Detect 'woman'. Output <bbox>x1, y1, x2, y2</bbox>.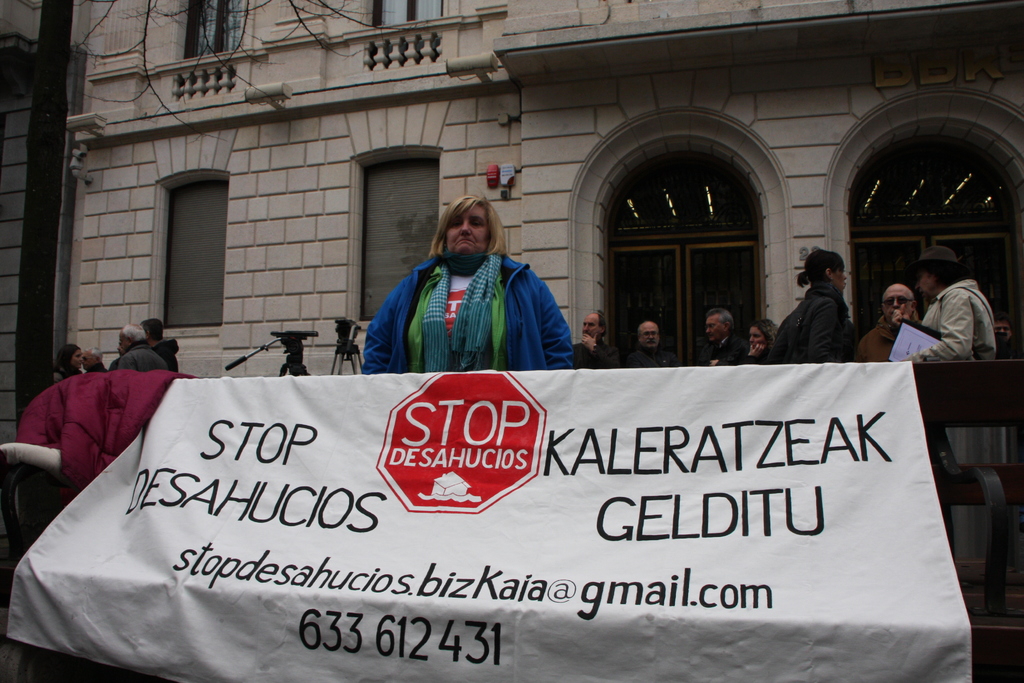
<bbox>59, 343, 77, 377</bbox>.
